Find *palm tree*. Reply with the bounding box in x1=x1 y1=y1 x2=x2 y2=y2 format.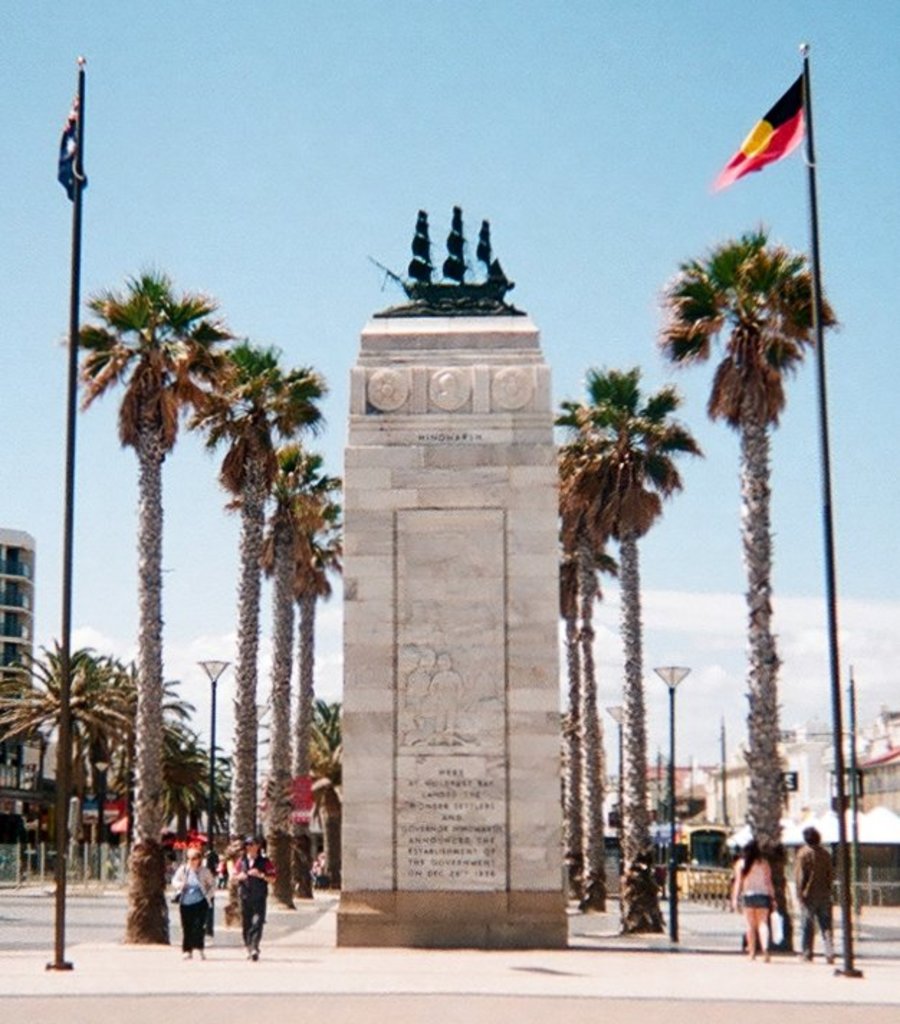
x1=535 y1=506 x2=598 y2=867.
